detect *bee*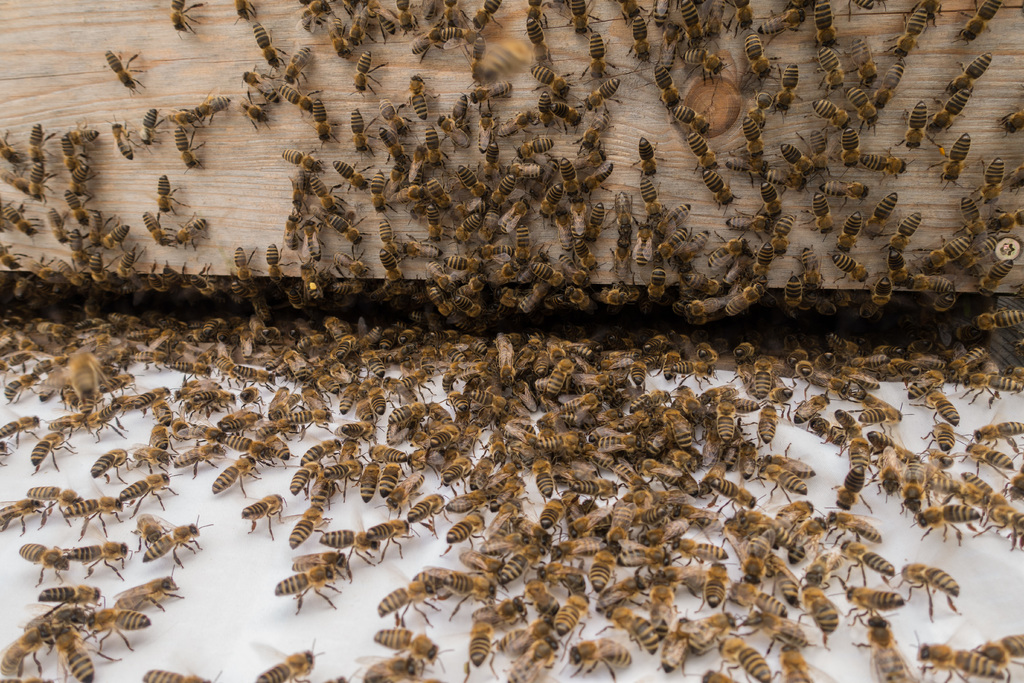
left=907, top=267, right=953, bottom=290
